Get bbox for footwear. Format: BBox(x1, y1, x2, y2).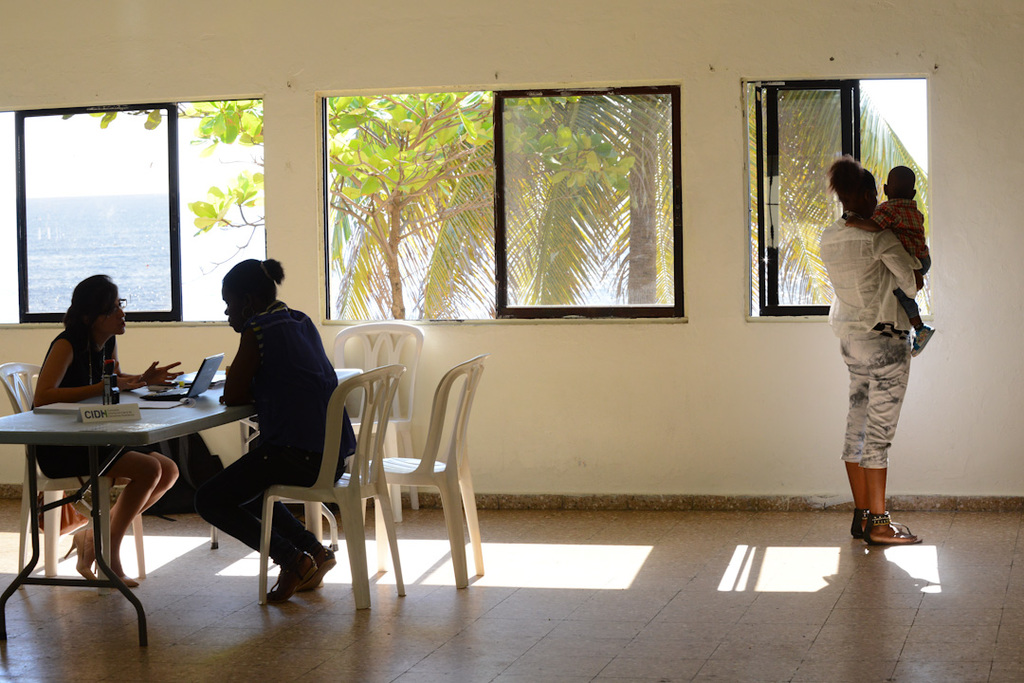
BBox(113, 573, 139, 586).
